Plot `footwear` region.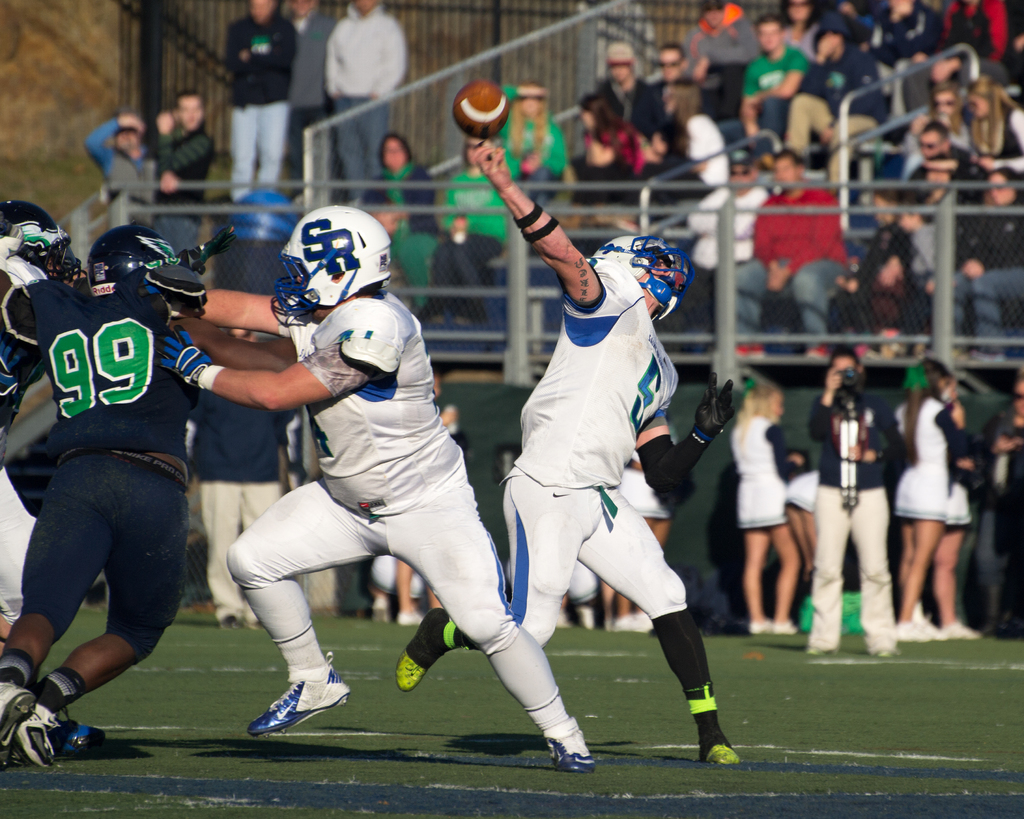
Plotted at box=[235, 660, 340, 753].
